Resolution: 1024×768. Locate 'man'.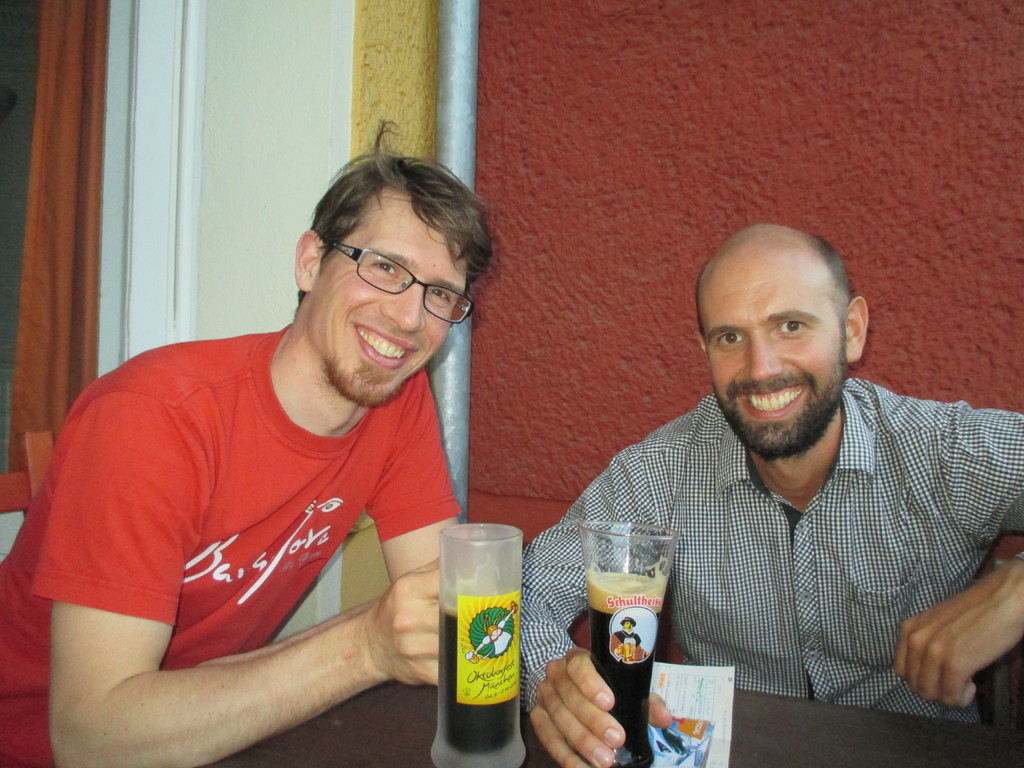
(left=533, top=210, right=1012, bottom=751).
